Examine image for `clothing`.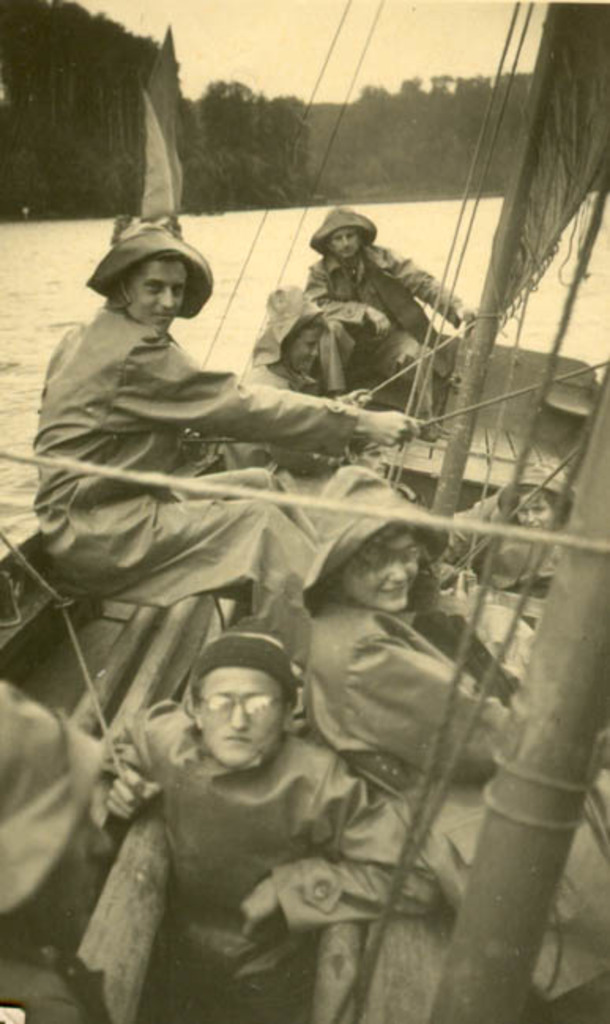
Examination result: {"left": 0, "top": 942, "right": 107, "bottom": 1022}.
